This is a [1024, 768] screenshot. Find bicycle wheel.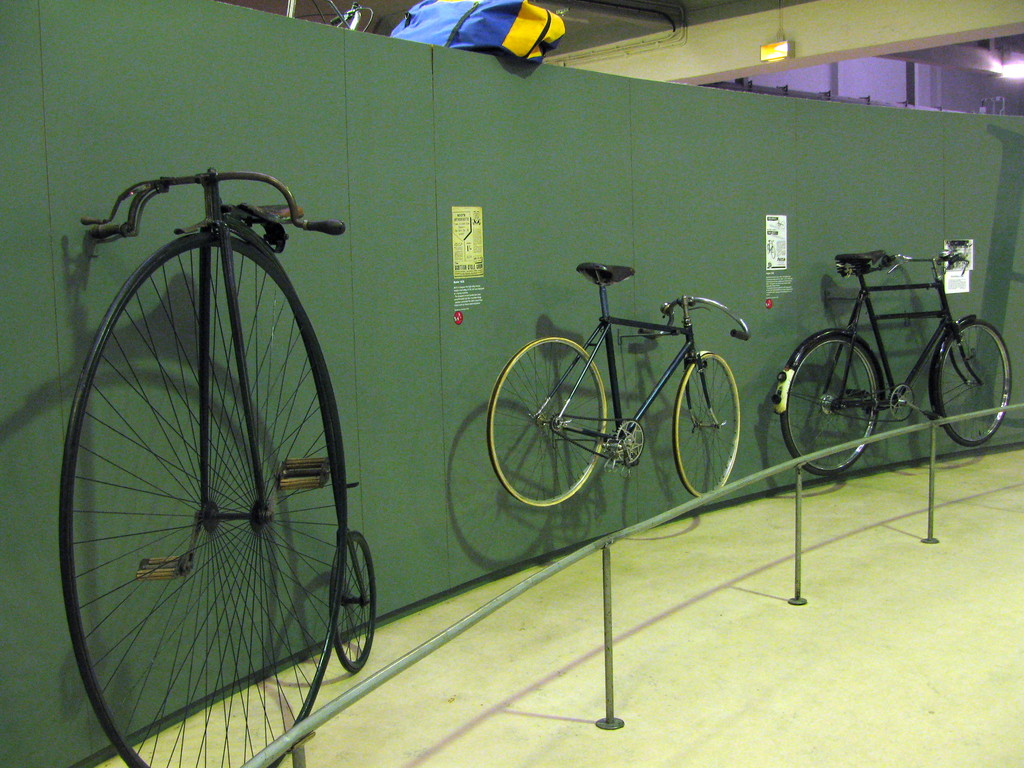
Bounding box: region(479, 346, 650, 513).
